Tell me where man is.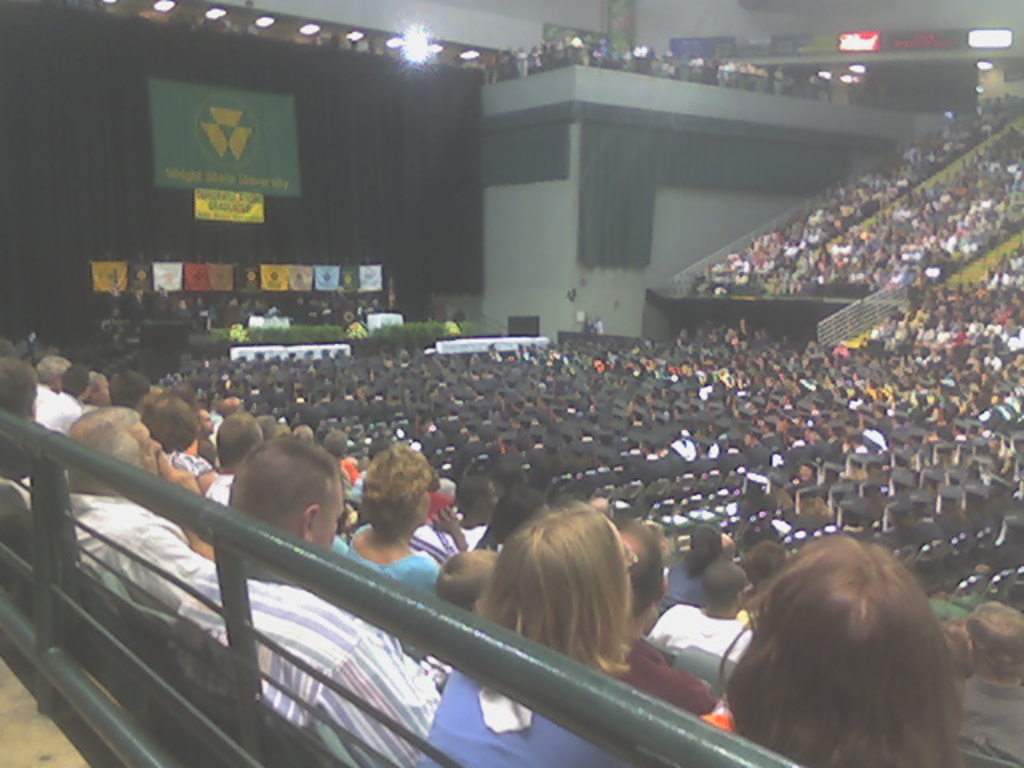
man is at 202,435,370,581.
